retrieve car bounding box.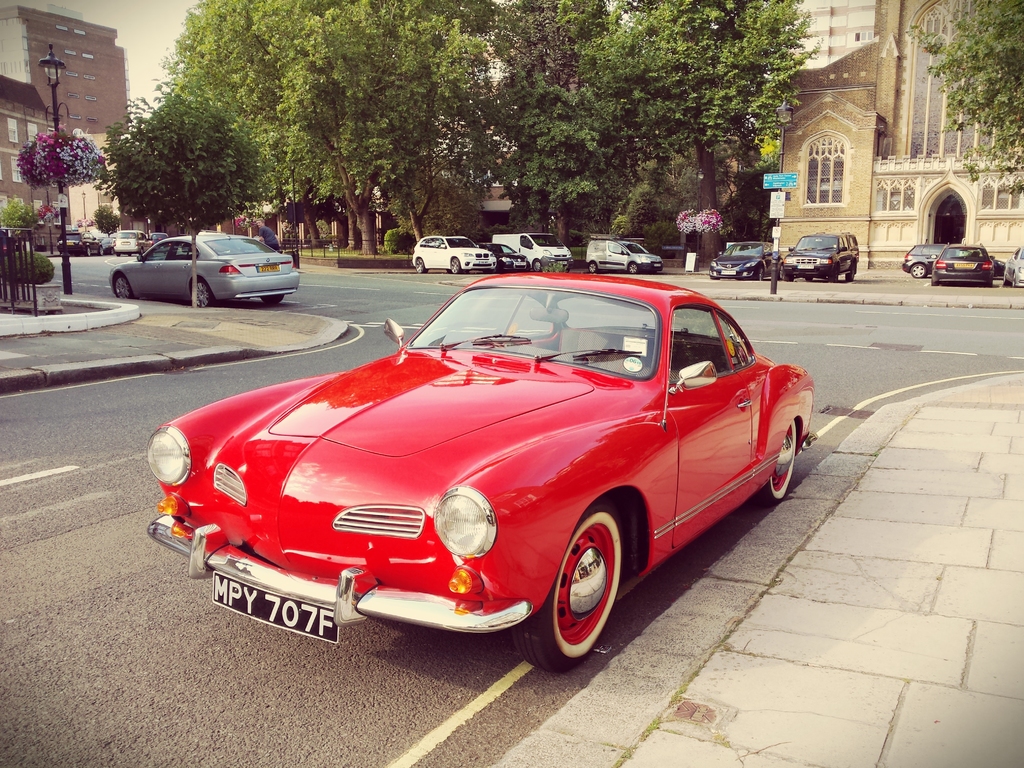
Bounding box: select_region(897, 244, 938, 277).
